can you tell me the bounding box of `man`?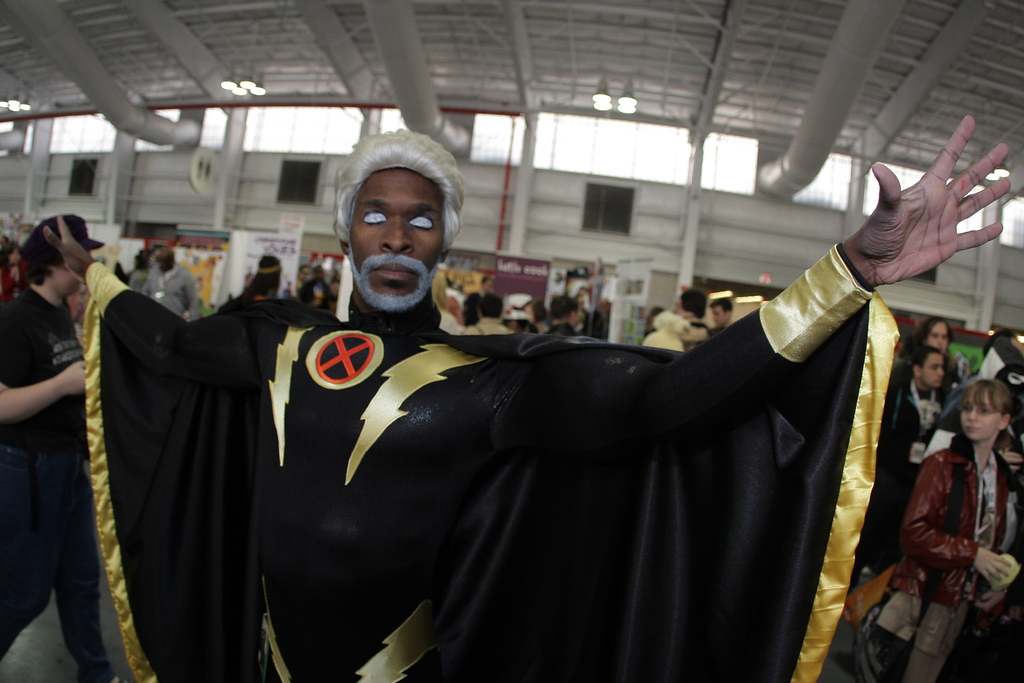
box=[670, 286, 712, 346].
